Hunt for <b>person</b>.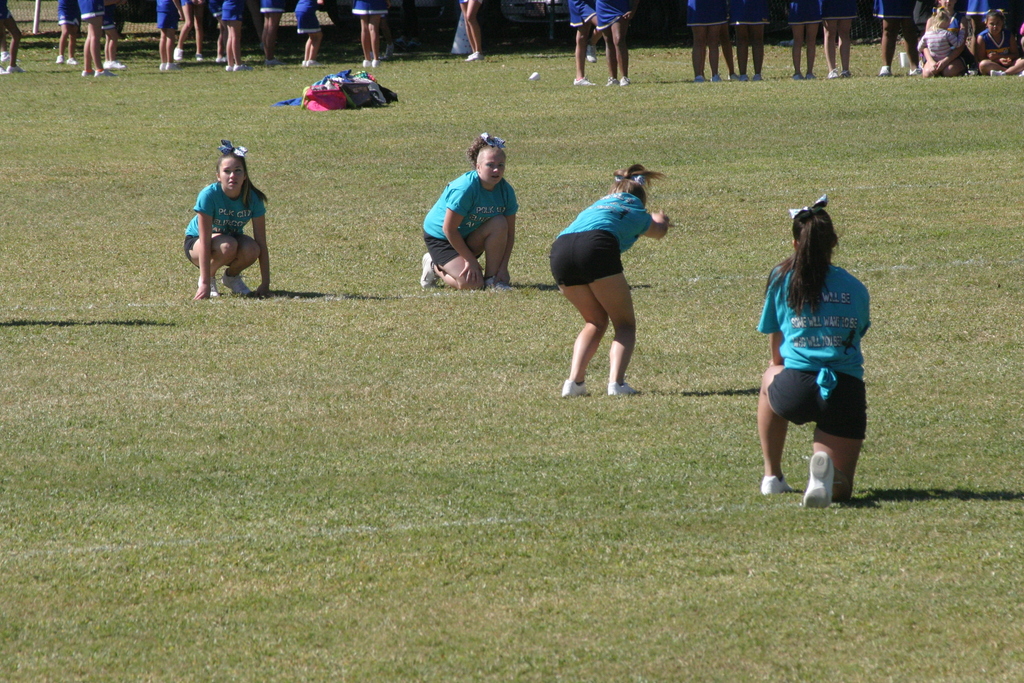
Hunted down at 187:136:264:292.
